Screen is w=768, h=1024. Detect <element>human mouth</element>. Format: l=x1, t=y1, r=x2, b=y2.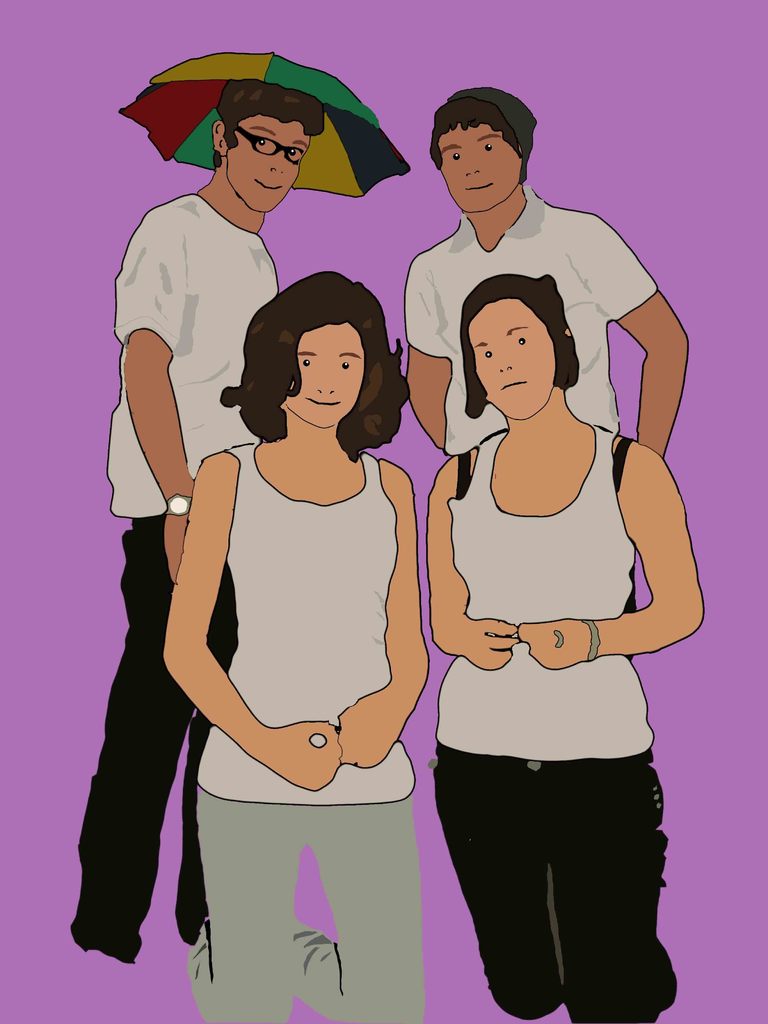
l=304, t=399, r=344, b=406.
